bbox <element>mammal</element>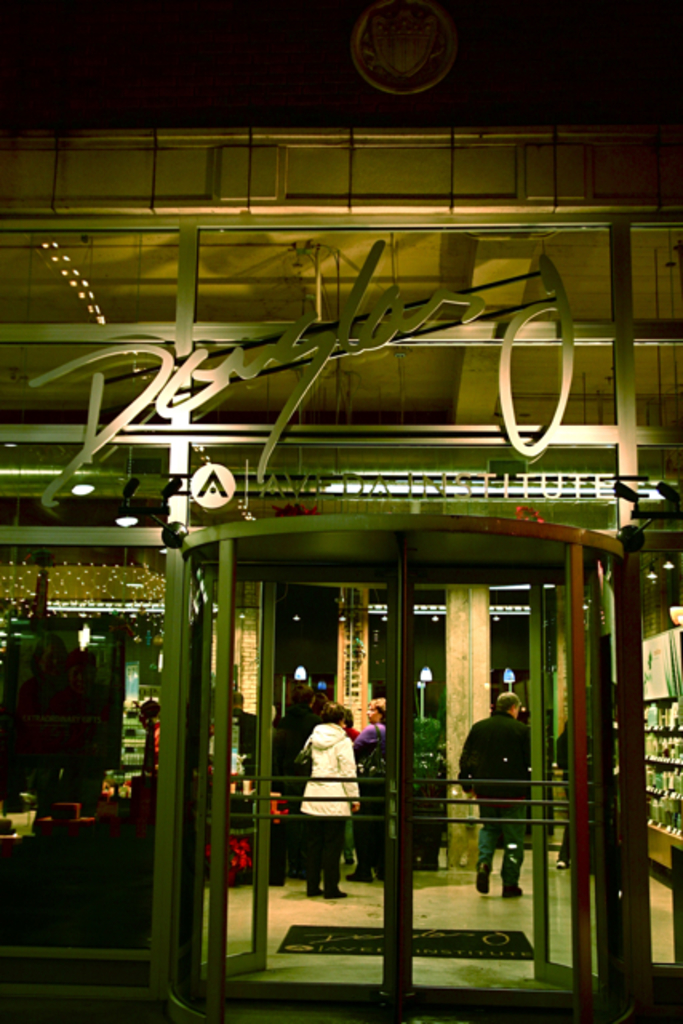
l=141, t=704, r=165, b=771
